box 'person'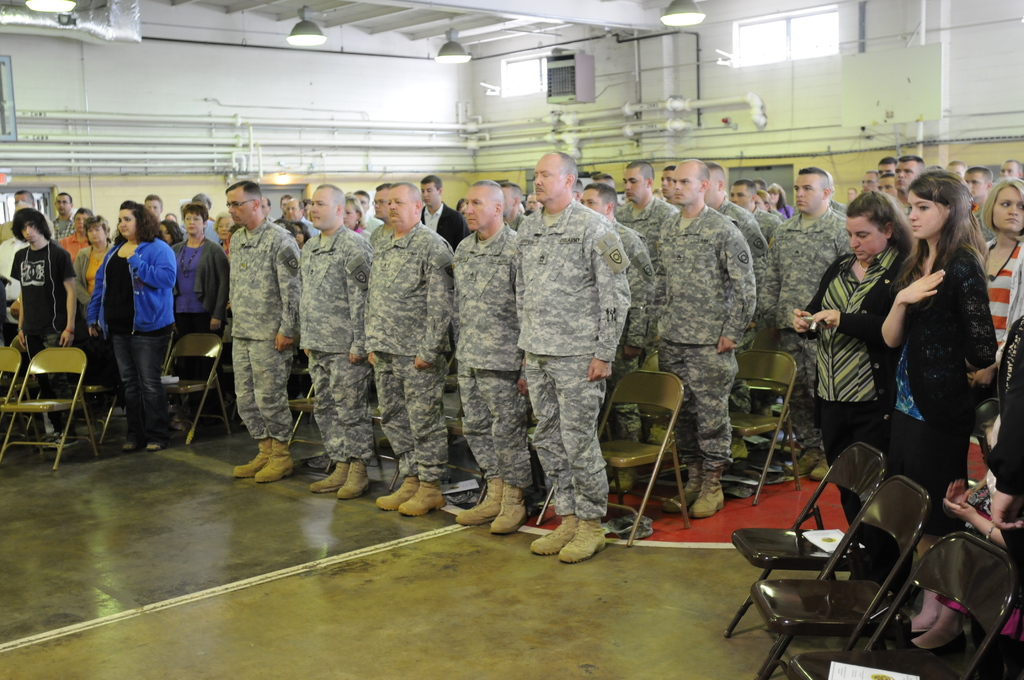
region(297, 186, 371, 498)
